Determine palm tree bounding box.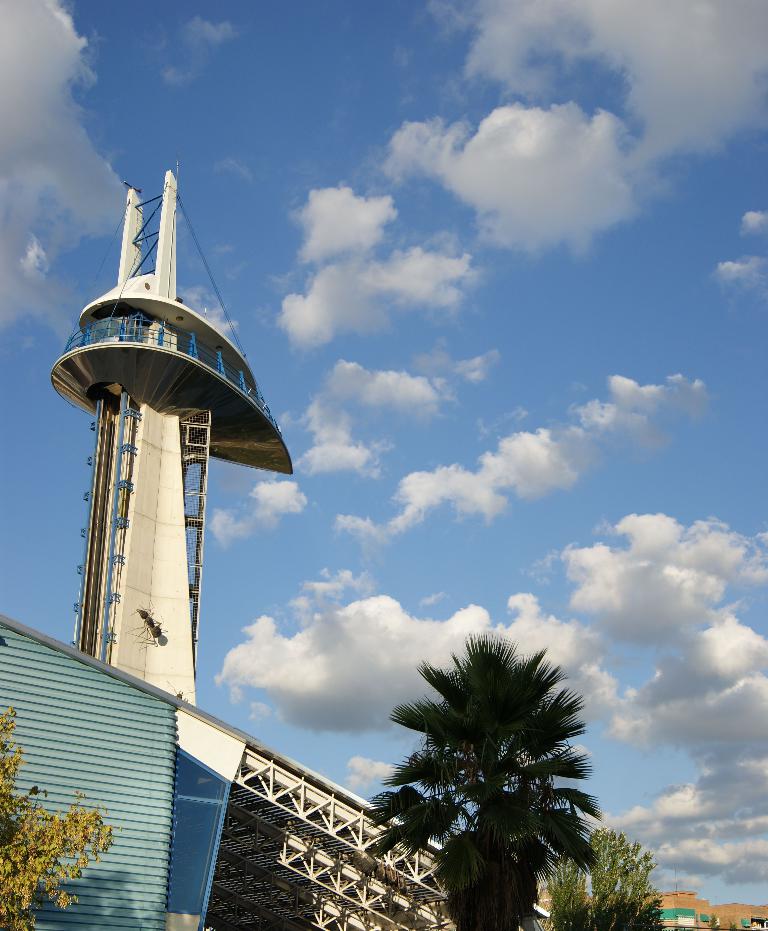
Determined: left=374, top=643, right=604, bottom=930.
